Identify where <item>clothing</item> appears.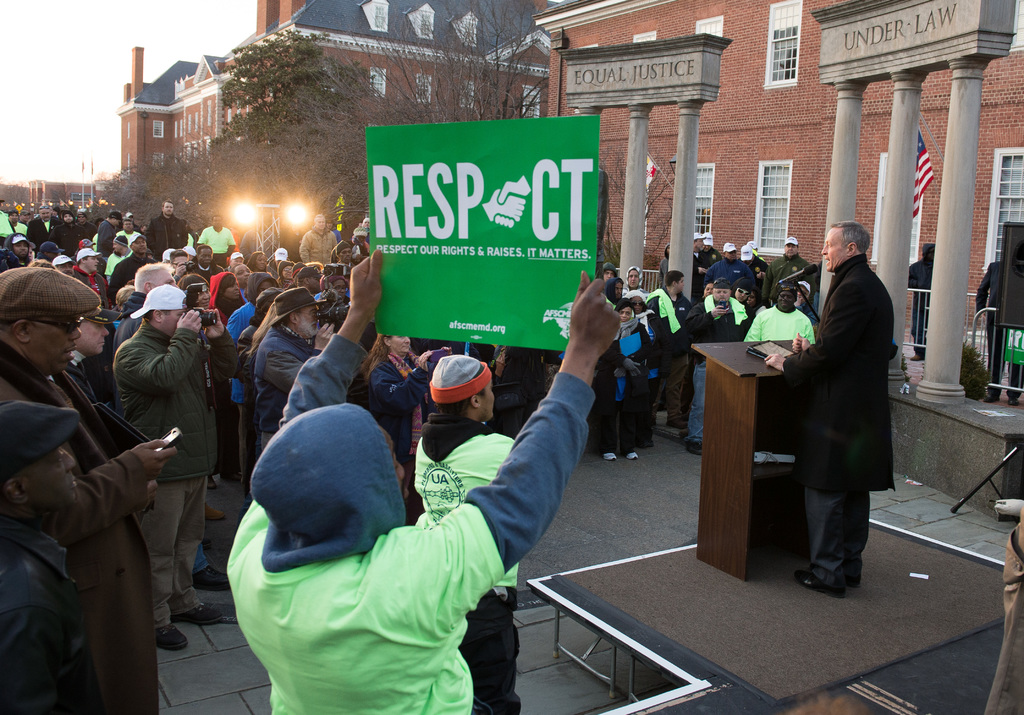
Appears at 111 251 160 292.
